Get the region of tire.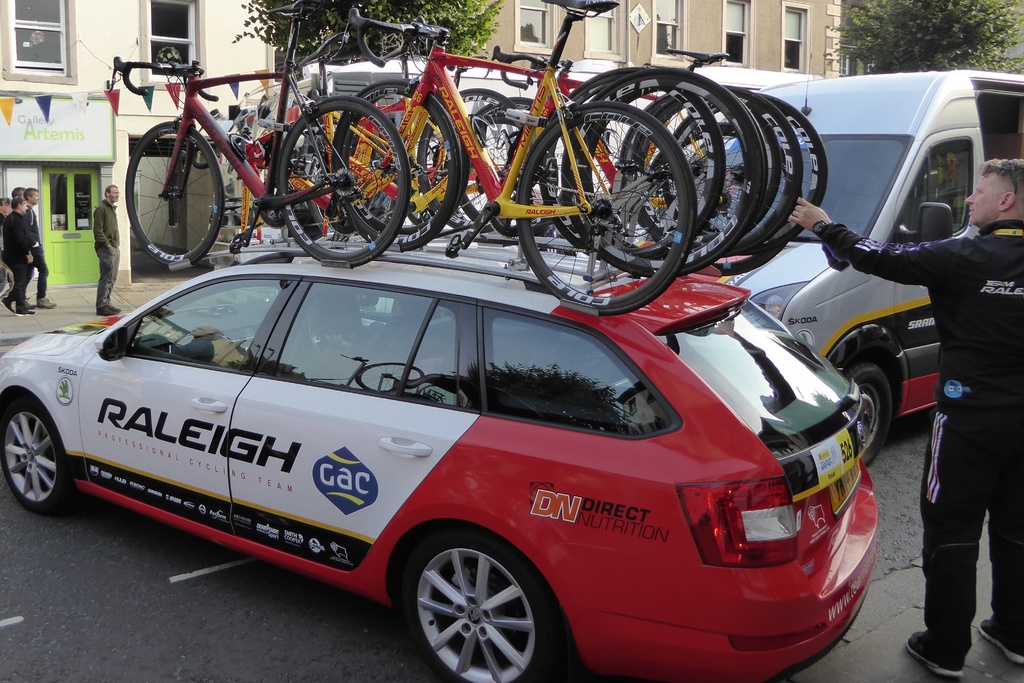
[x1=560, y1=67, x2=765, y2=277].
